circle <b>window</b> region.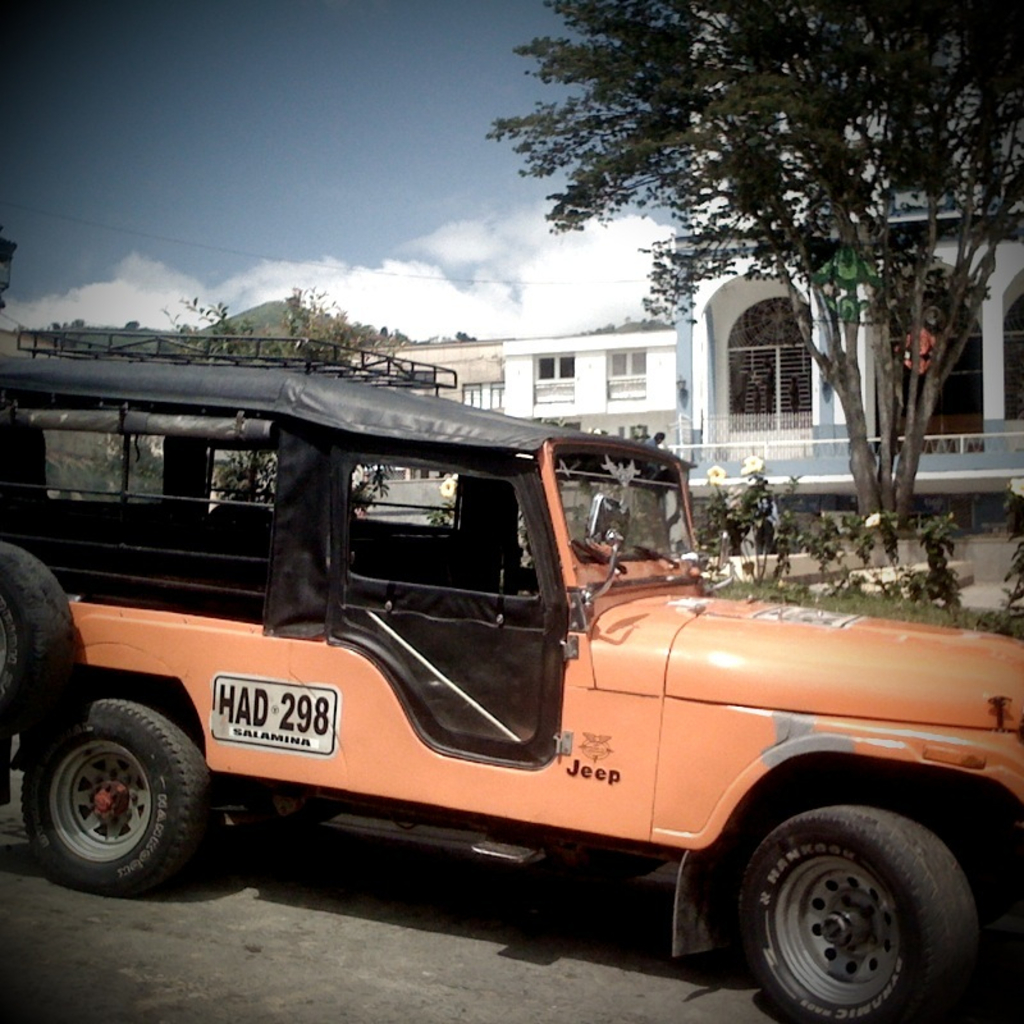
Region: l=535, t=353, r=572, b=402.
